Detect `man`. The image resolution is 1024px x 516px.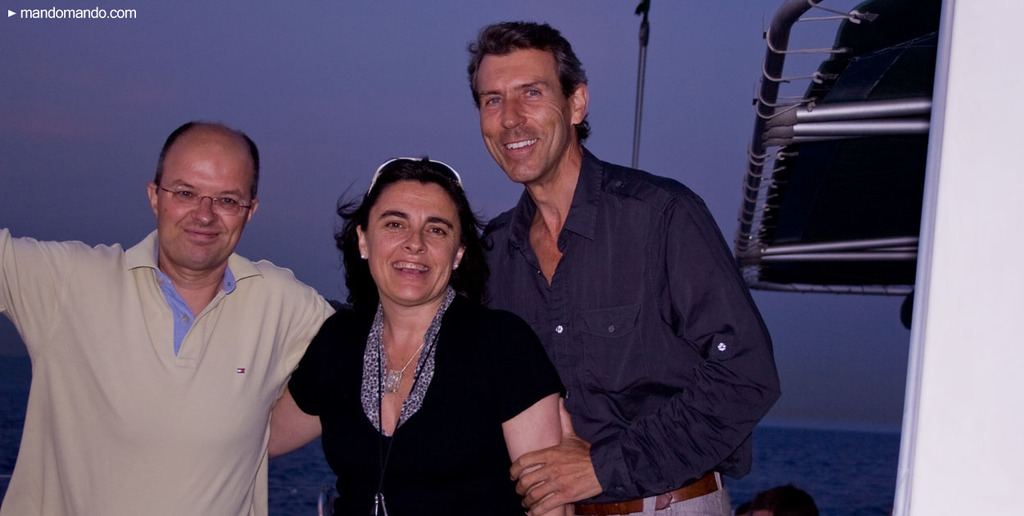
0,121,340,515.
